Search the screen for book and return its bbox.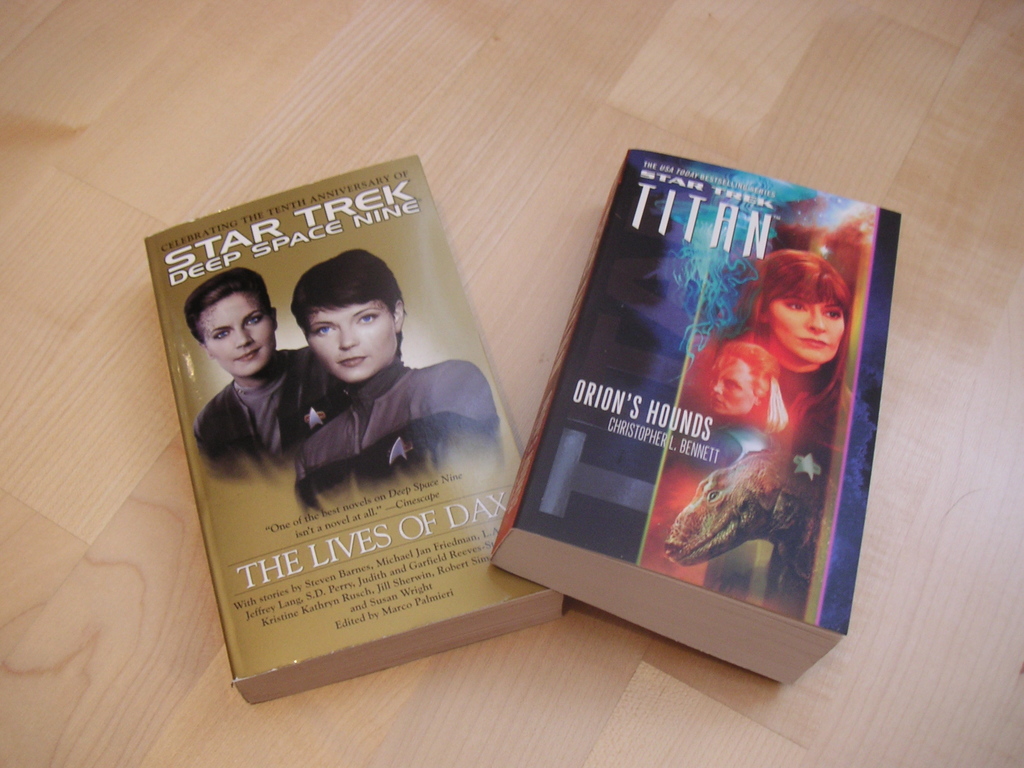
Found: {"x1": 490, "y1": 144, "x2": 904, "y2": 688}.
